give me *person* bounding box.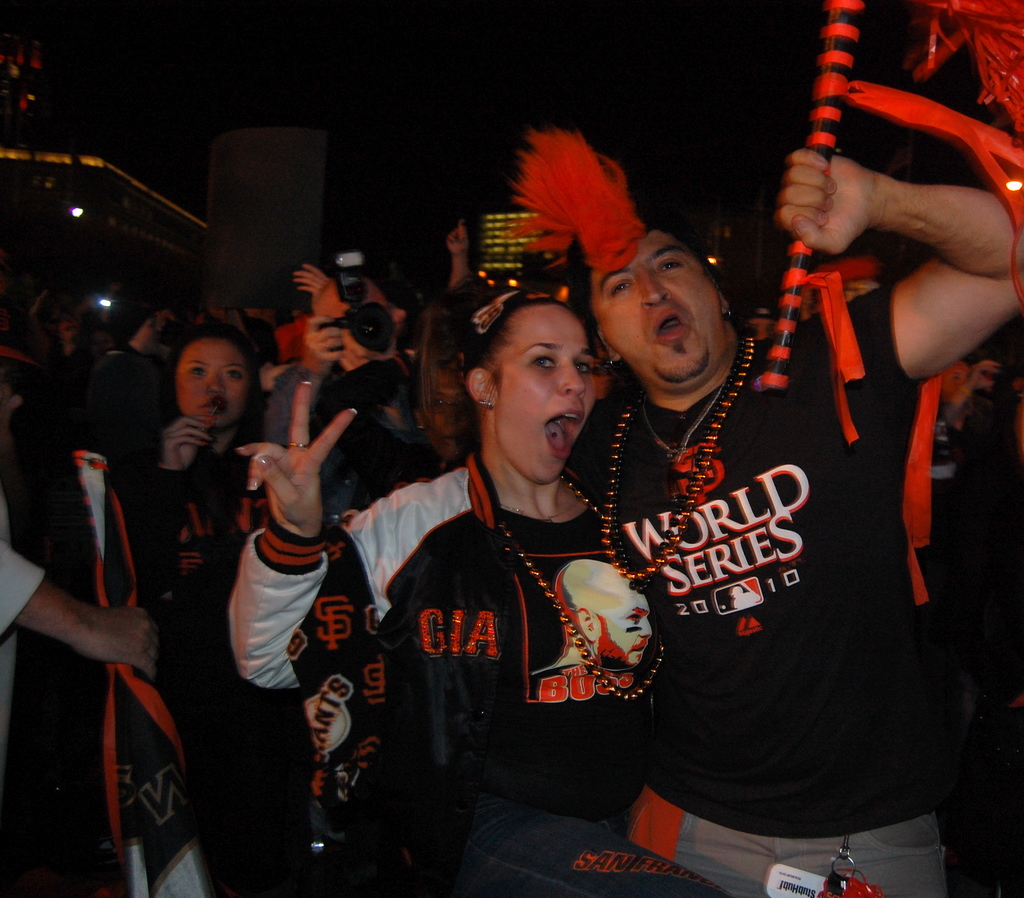
box(549, 557, 650, 674).
